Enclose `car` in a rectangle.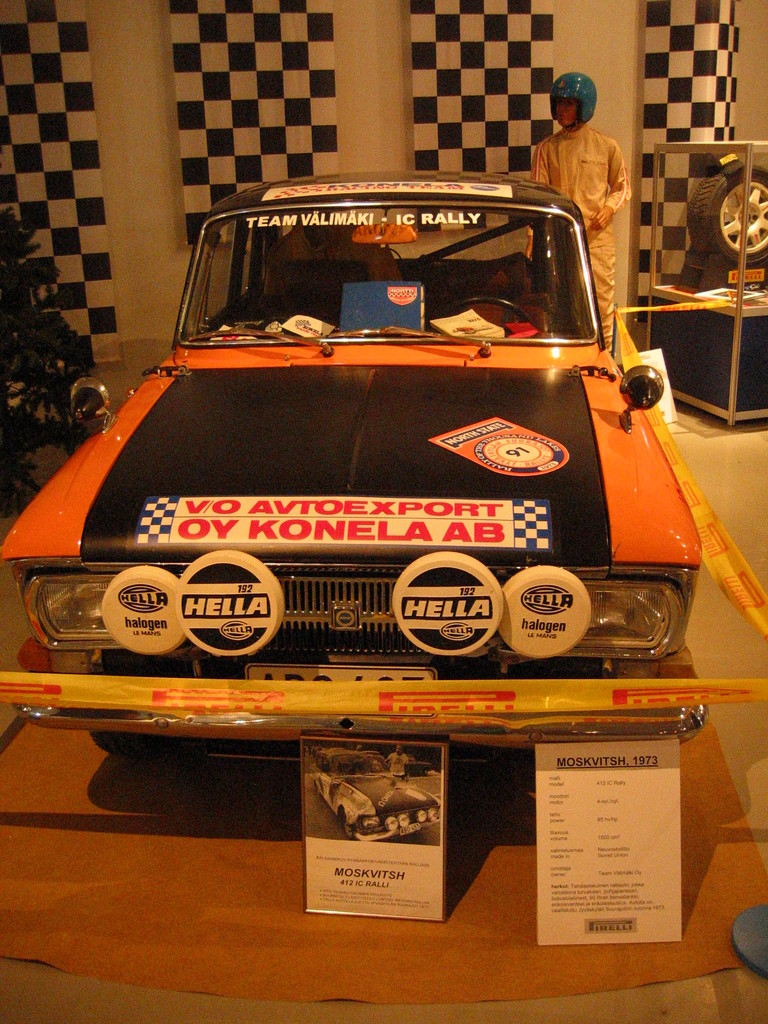
<bbox>6, 189, 717, 790</bbox>.
